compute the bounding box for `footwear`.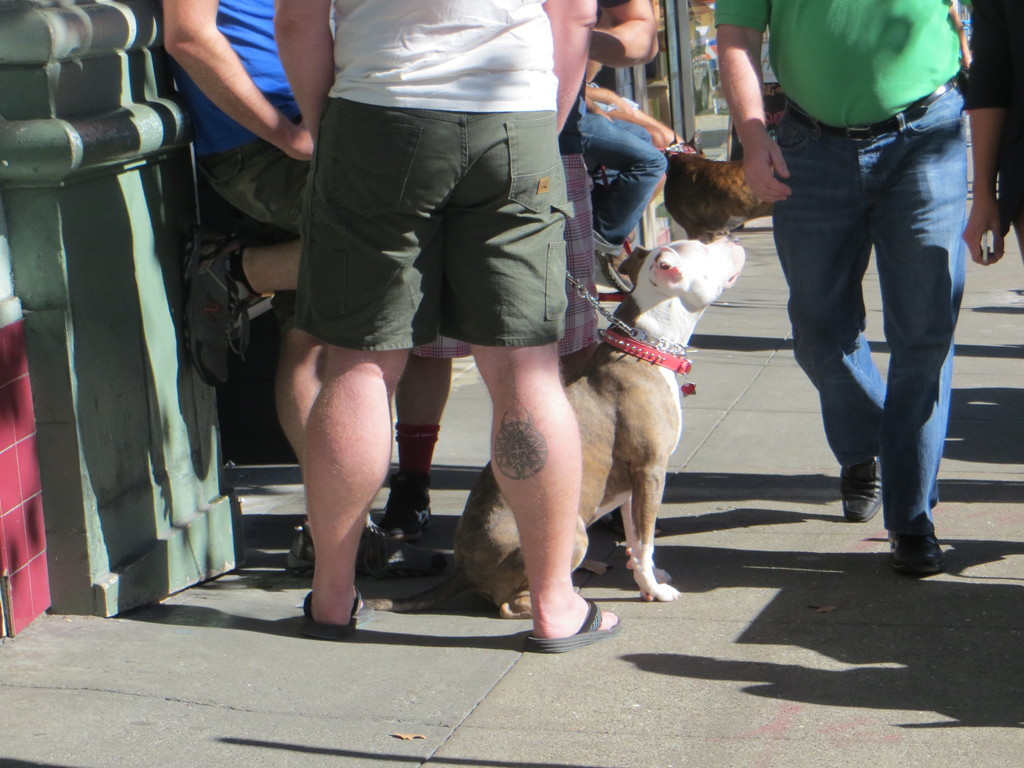
(524,596,625,653).
